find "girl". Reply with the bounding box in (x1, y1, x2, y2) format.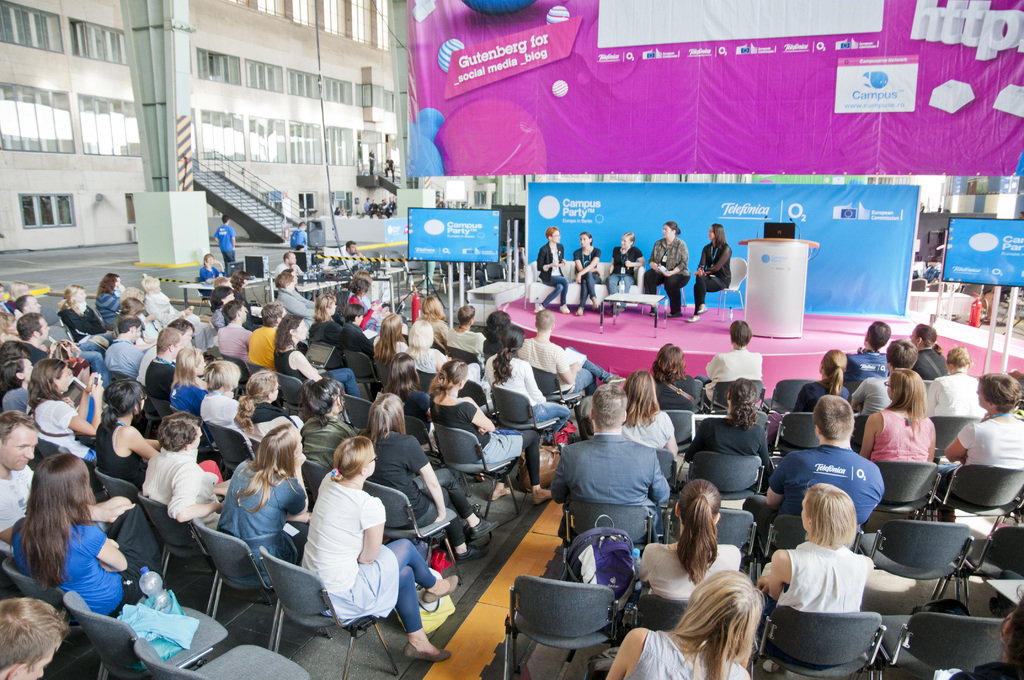
(94, 379, 163, 489).
